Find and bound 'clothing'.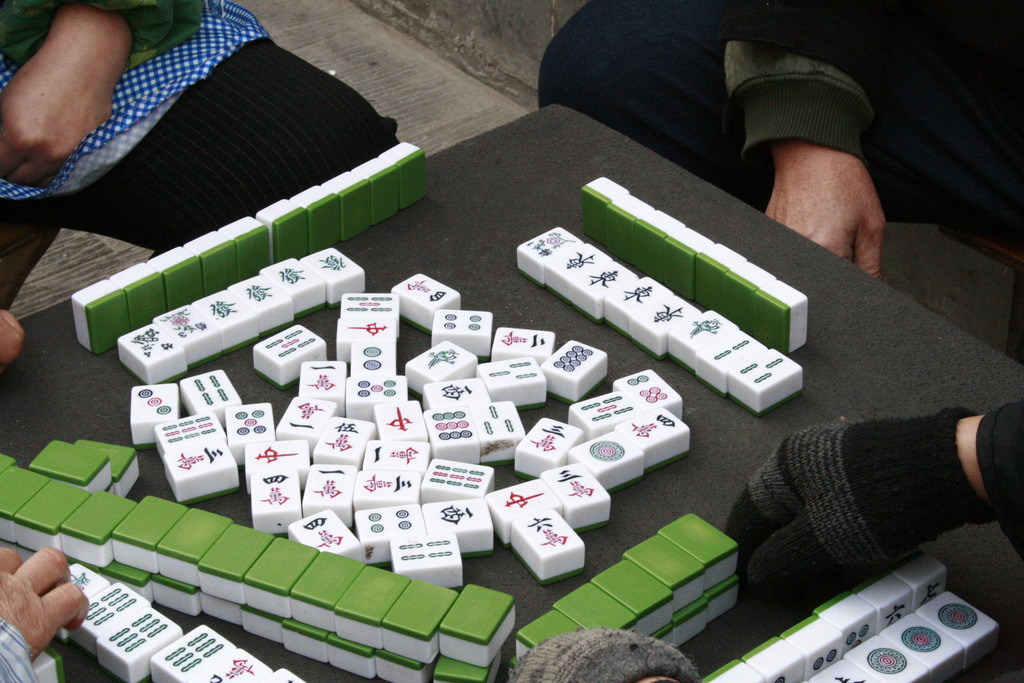
Bound: <box>717,400,1023,601</box>.
